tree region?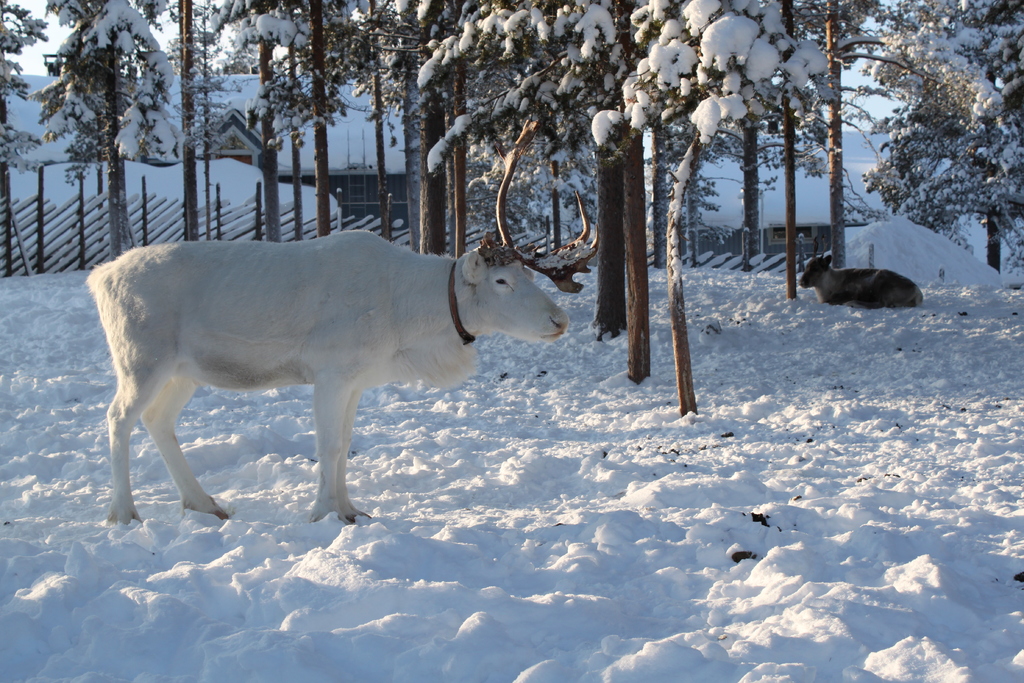
(827,24,1016,299)
